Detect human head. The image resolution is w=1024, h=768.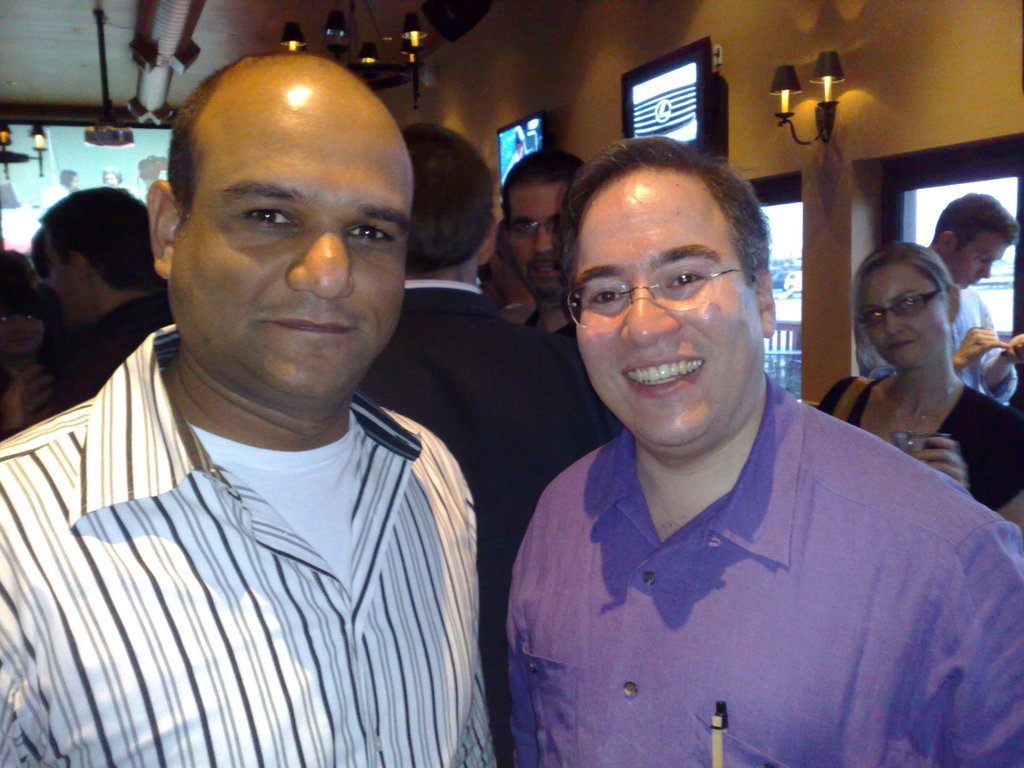
l=150, t=45, r=415, b=404.
